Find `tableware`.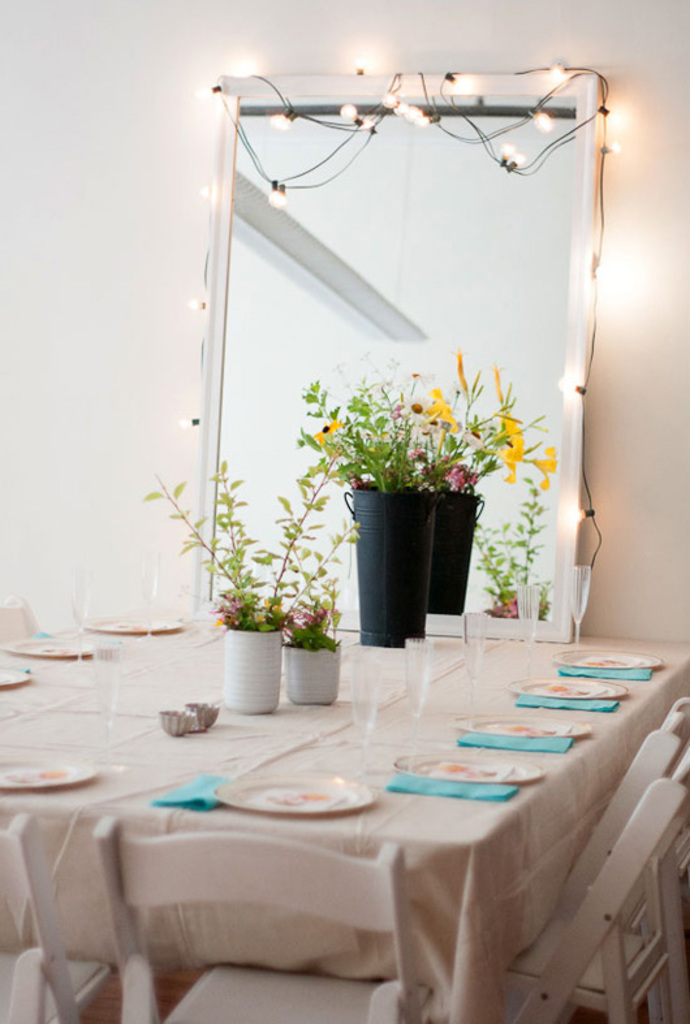
bbox=(457, 716, 592, 738).
